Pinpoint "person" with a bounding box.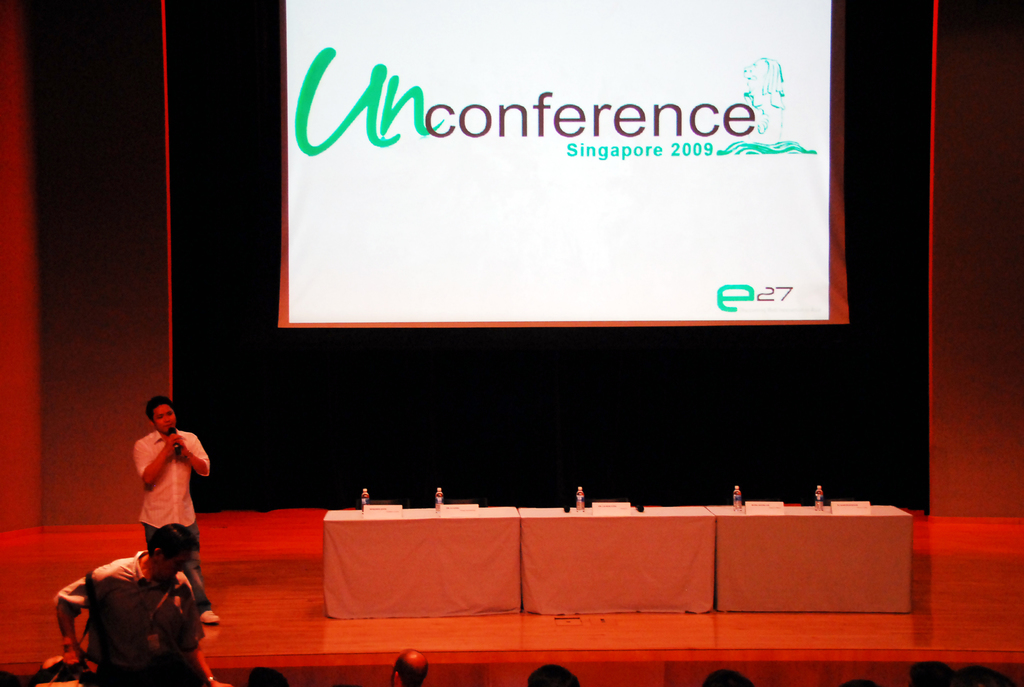
Rect(25, 526, 232, 686).
